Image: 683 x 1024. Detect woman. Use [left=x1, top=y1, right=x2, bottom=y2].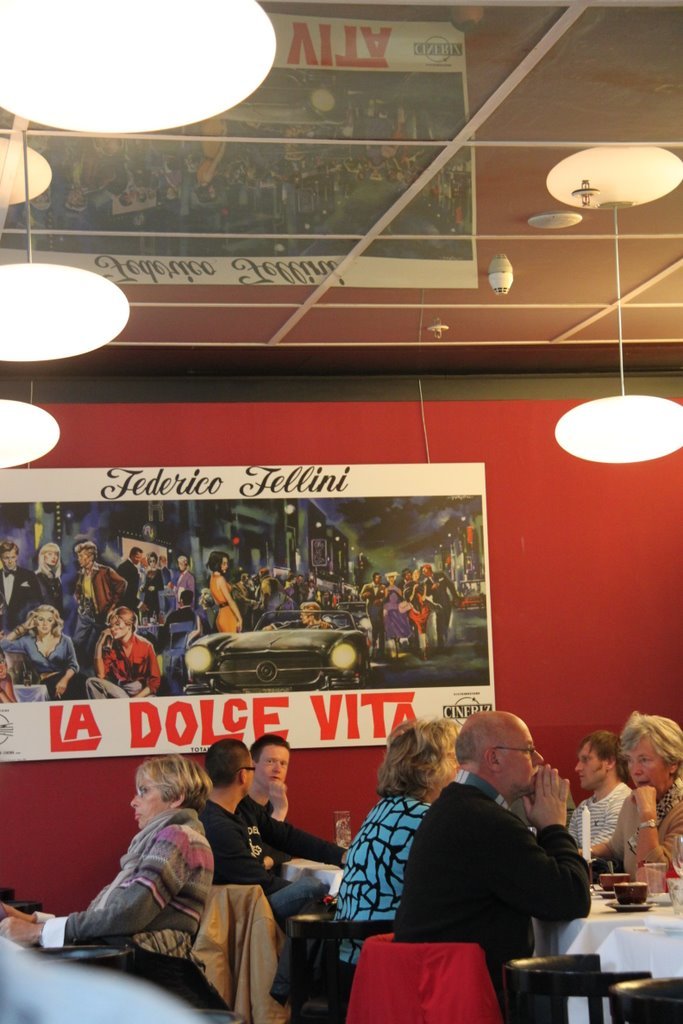
[left=0, top=606, right=85, bottom=699].
